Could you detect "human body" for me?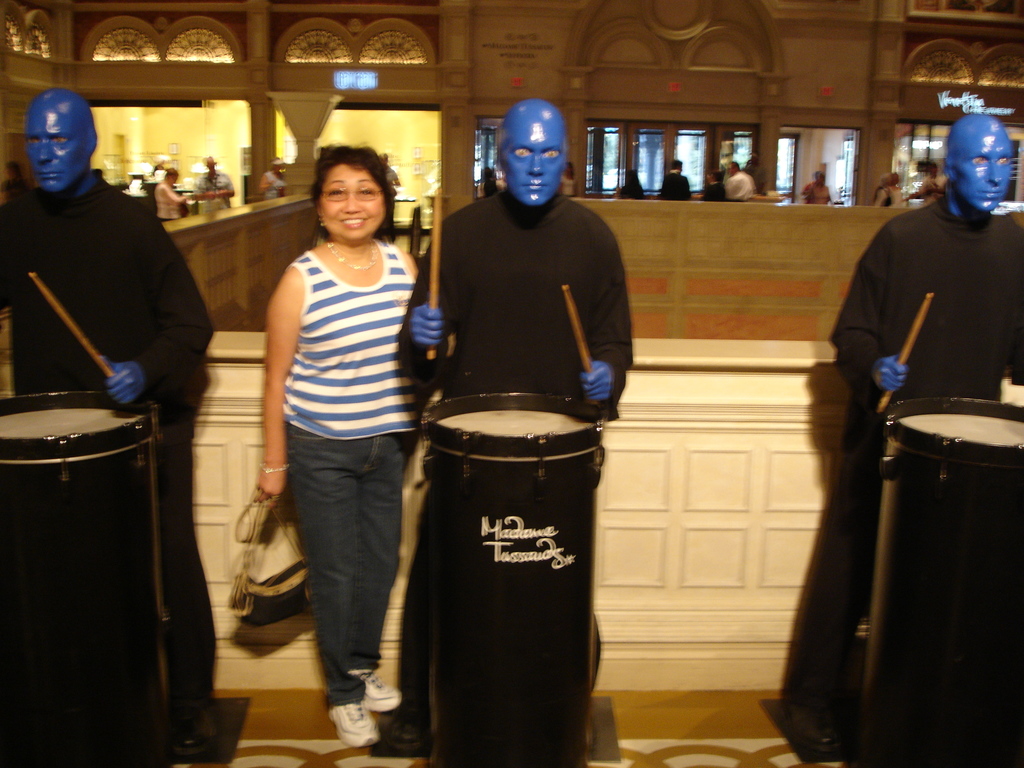
Detection result: [725,172,758,200].
